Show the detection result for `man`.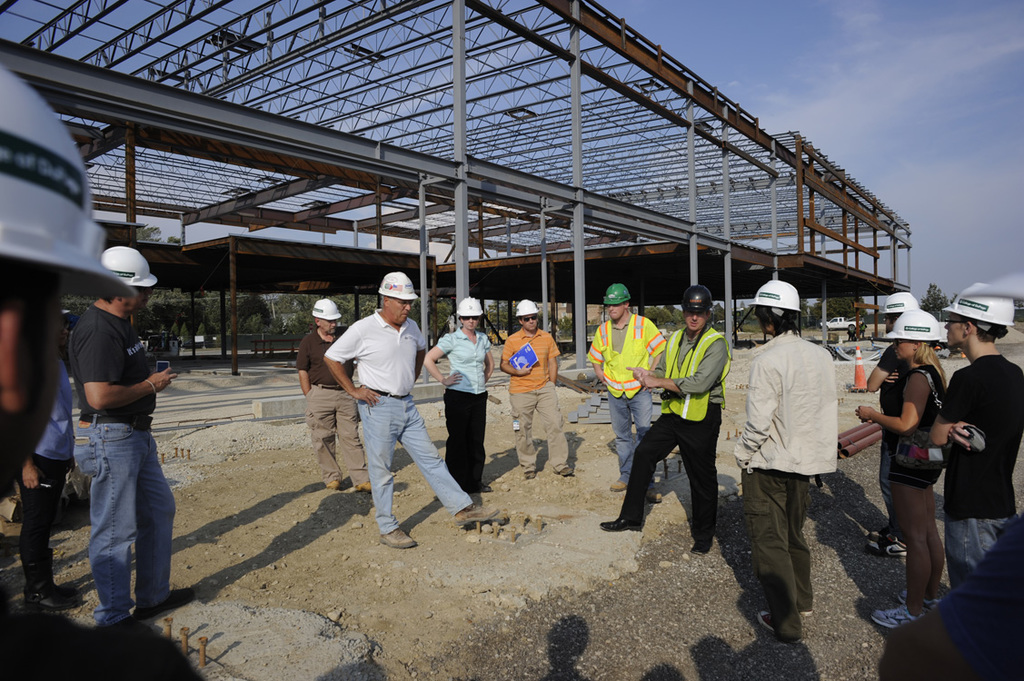
rect(73, 244, 196, 631).
